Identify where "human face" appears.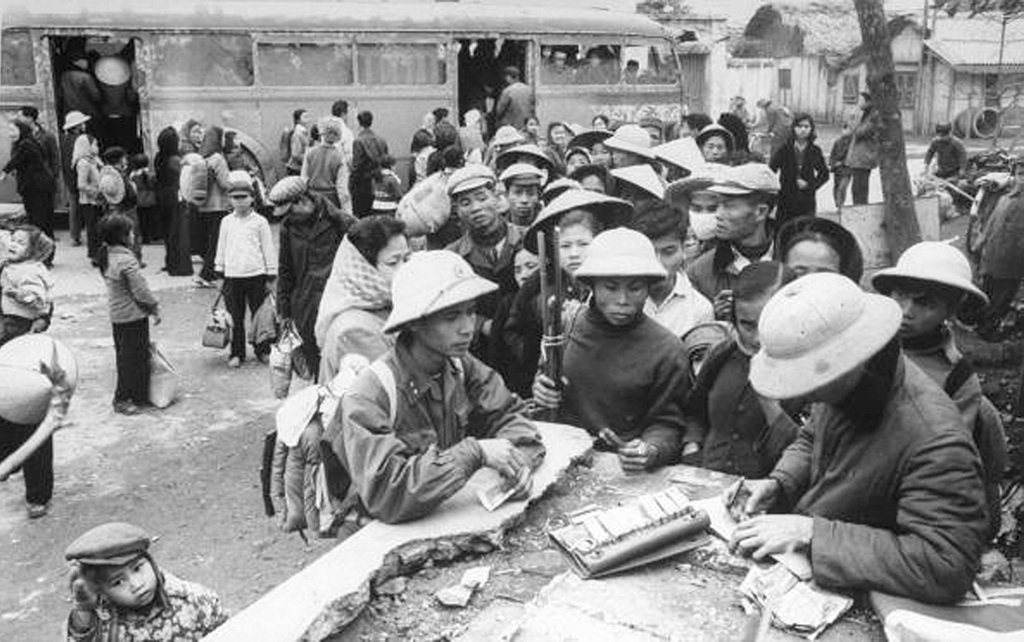
Appears at l=591, t=274, r=646, b=326.
